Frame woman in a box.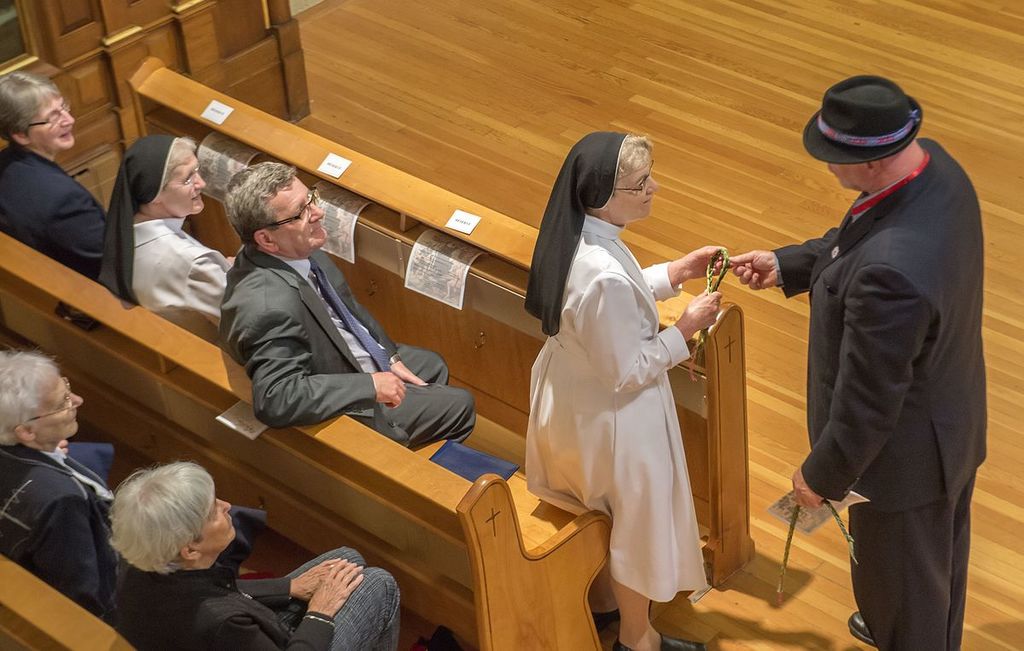
107/462/407/650.
